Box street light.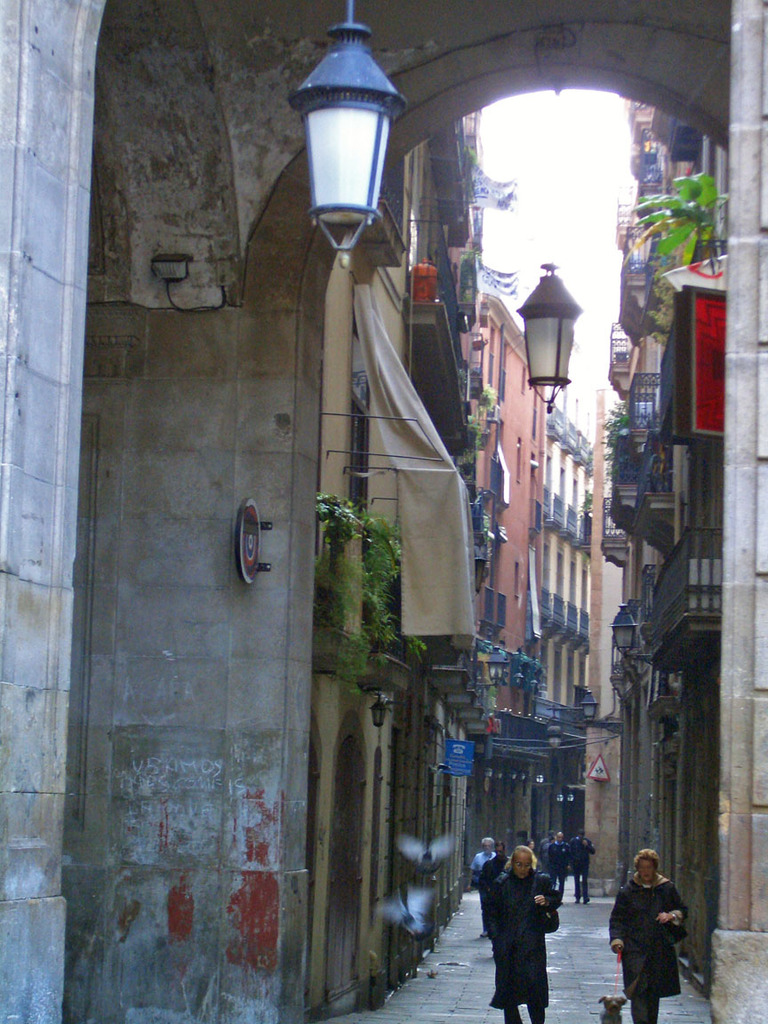
(286, 0, 406, 267).
